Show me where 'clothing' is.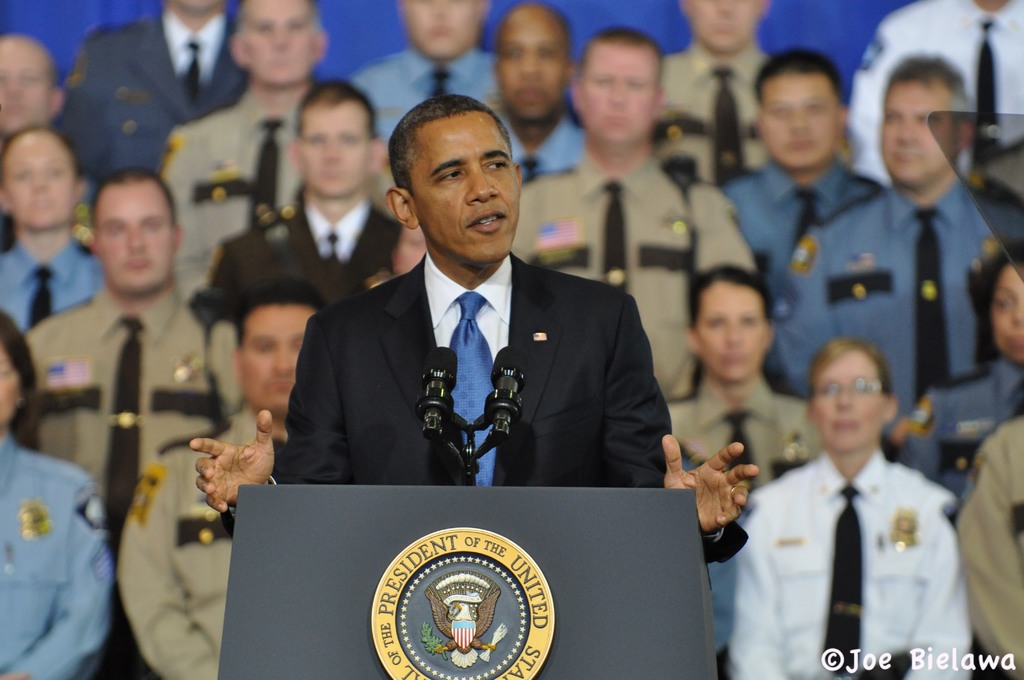
'clothing' is at 500 108 593 181.
